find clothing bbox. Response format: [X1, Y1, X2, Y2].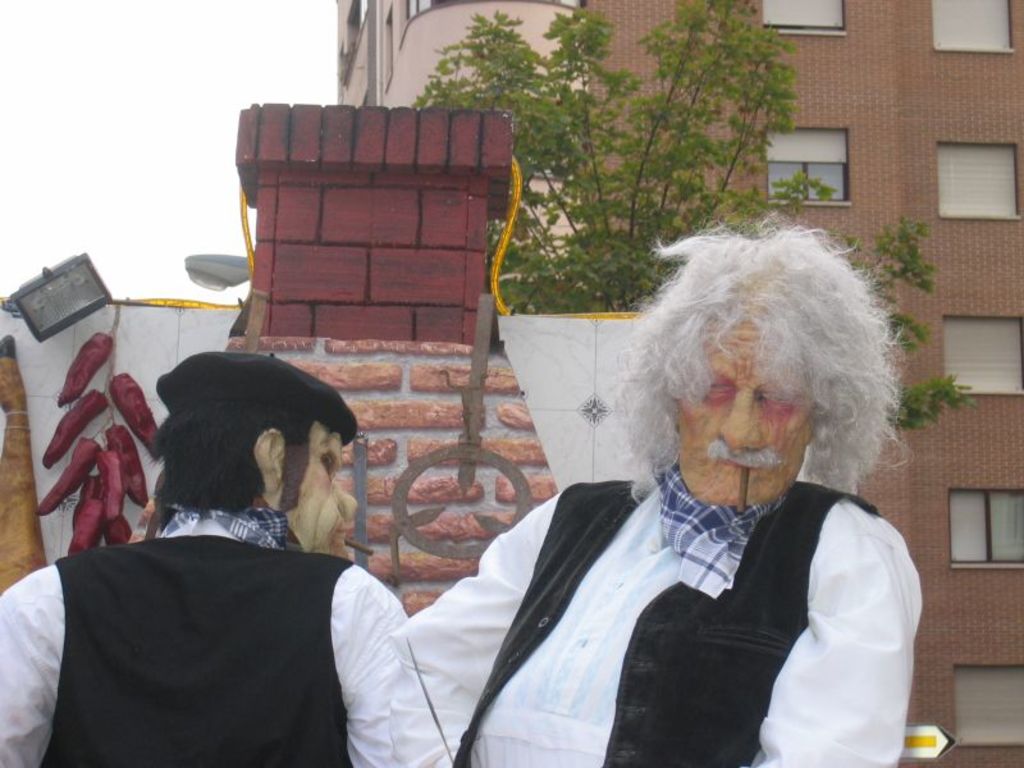
[401, 457, 931, 767].
